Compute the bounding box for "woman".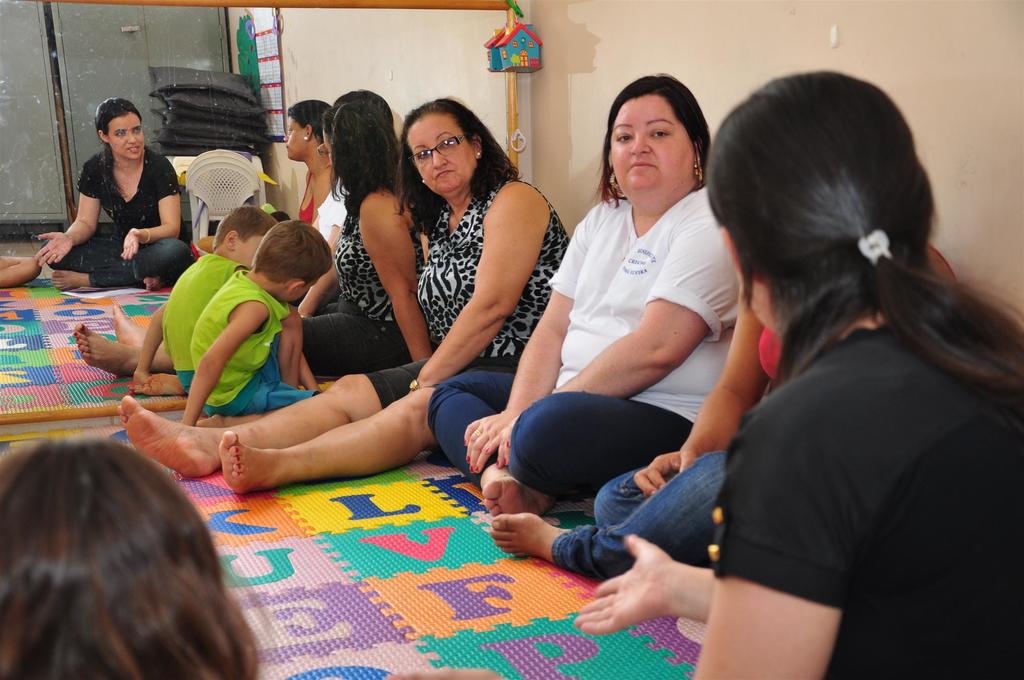
[x1=566, y1=73, x2=1023, y2=679].
